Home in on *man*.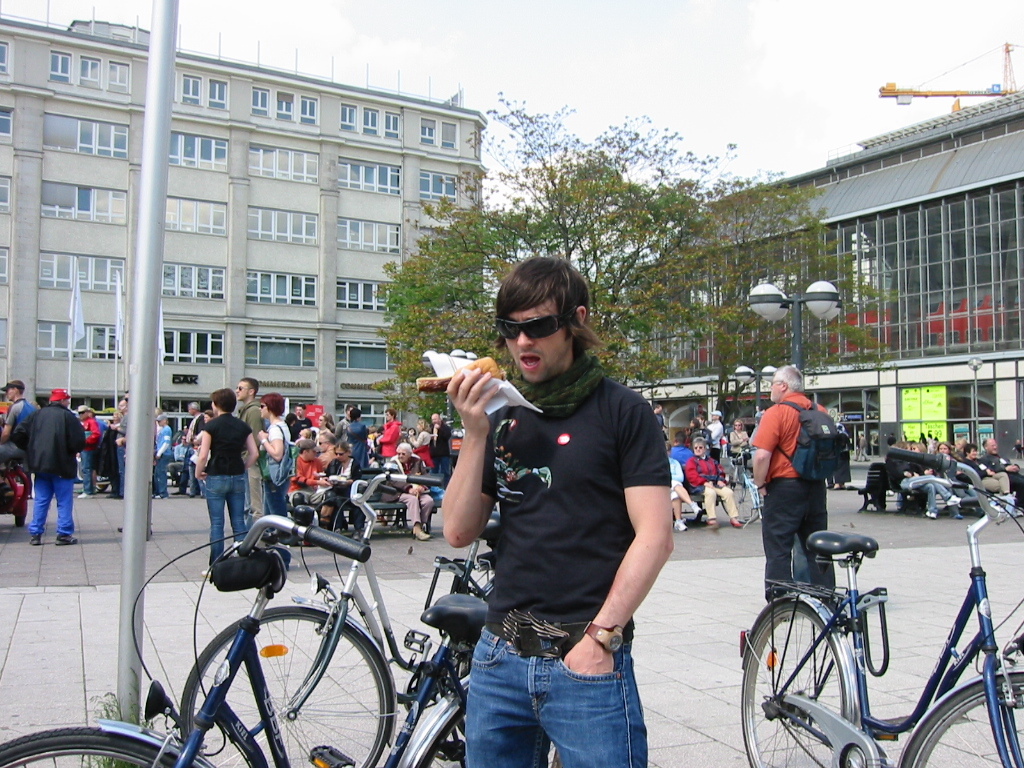
Homed in at bbox=(708, 409, 724, 467).
